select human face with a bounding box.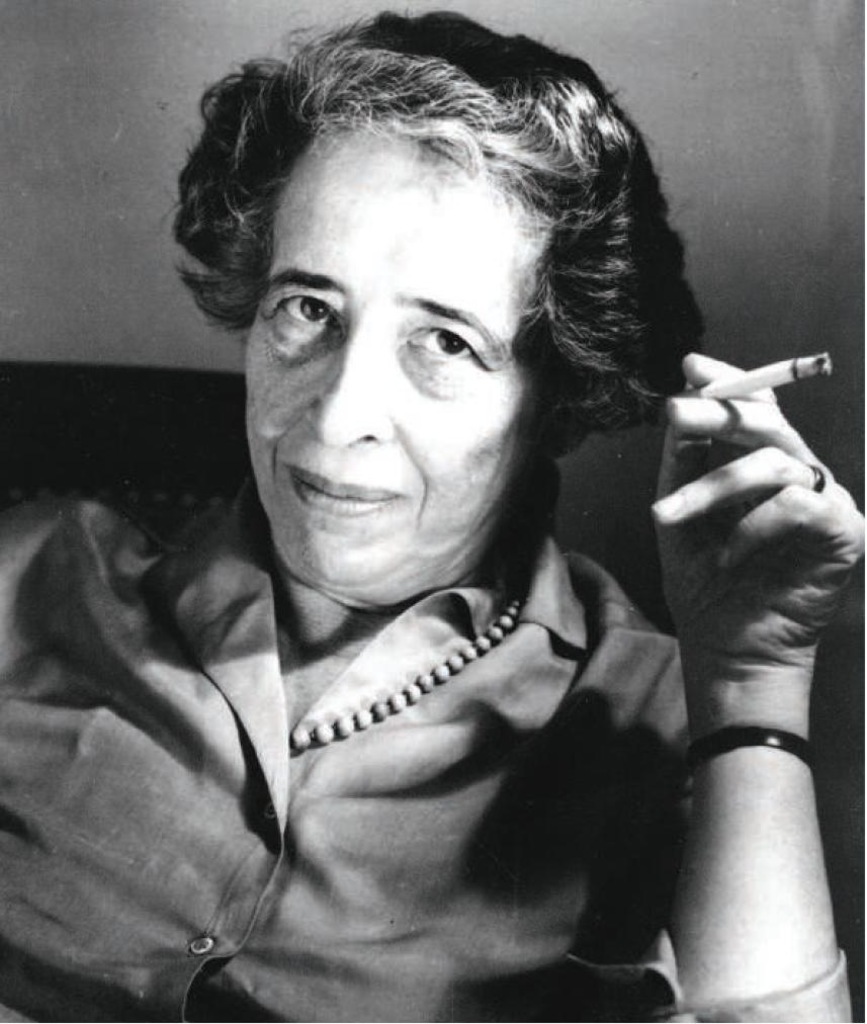
left=240, top=137, right=550, bottom=574.
